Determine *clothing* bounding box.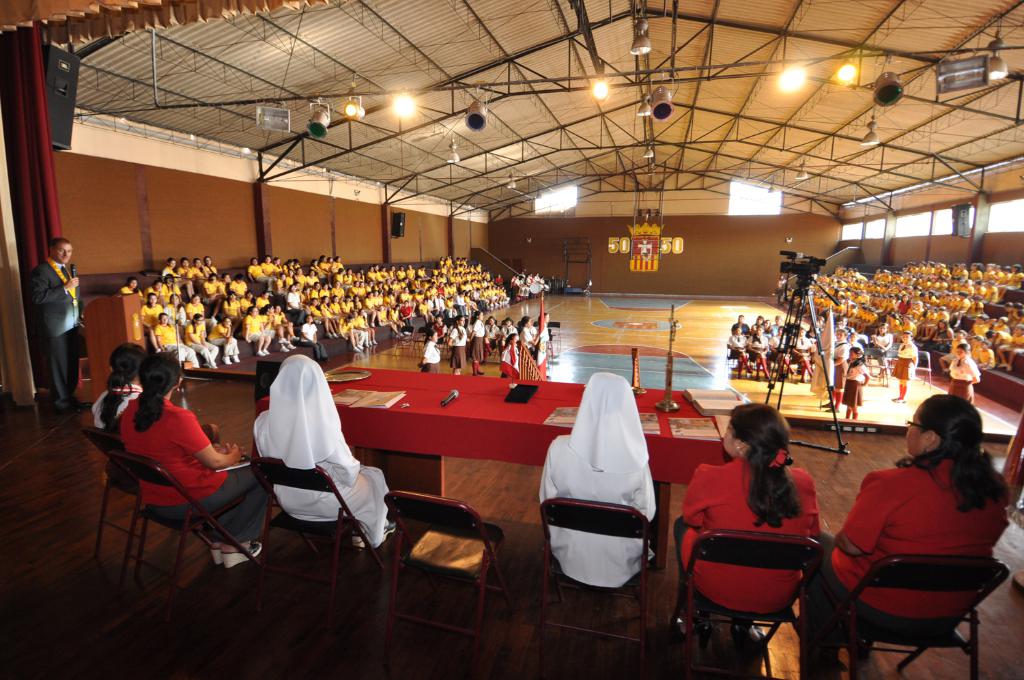
Determined: <region>483, 323, 500, 350</region>.
